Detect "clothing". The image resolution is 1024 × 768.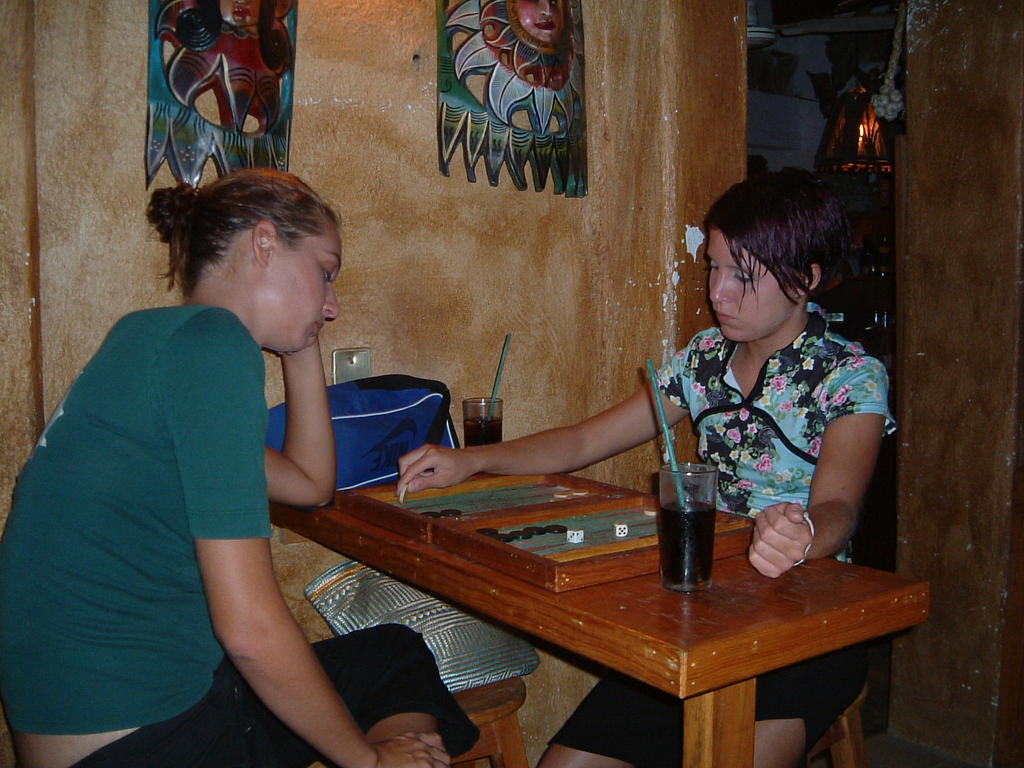
[x1=0, y1=305, x2=478, y2=767].
